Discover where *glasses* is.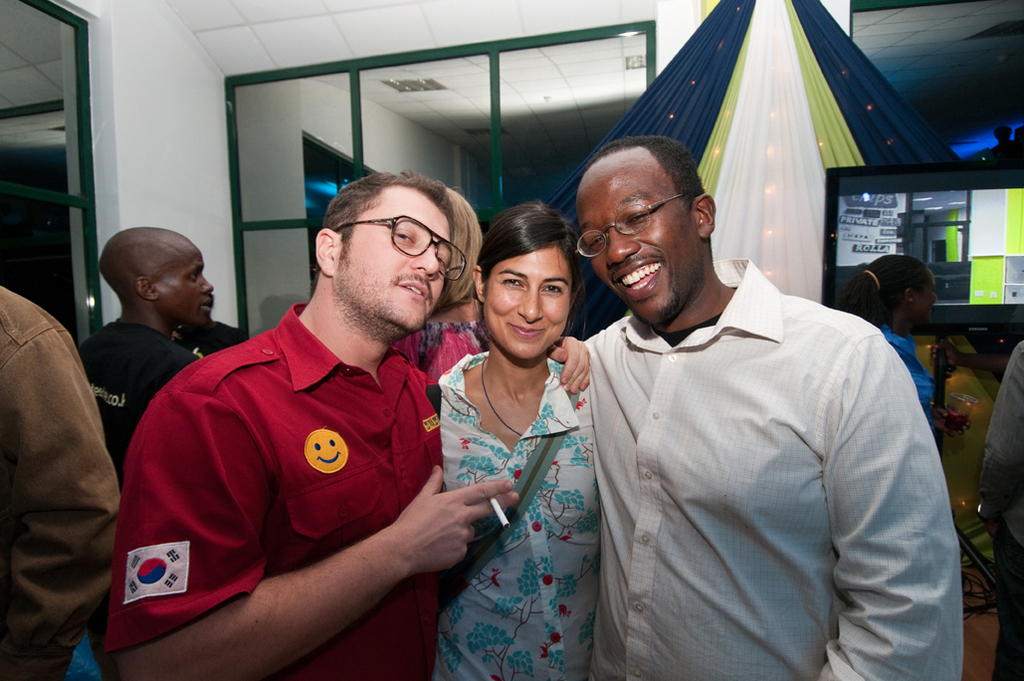
Discovered at x1=573, y1=187, x2=695, y2=259.
